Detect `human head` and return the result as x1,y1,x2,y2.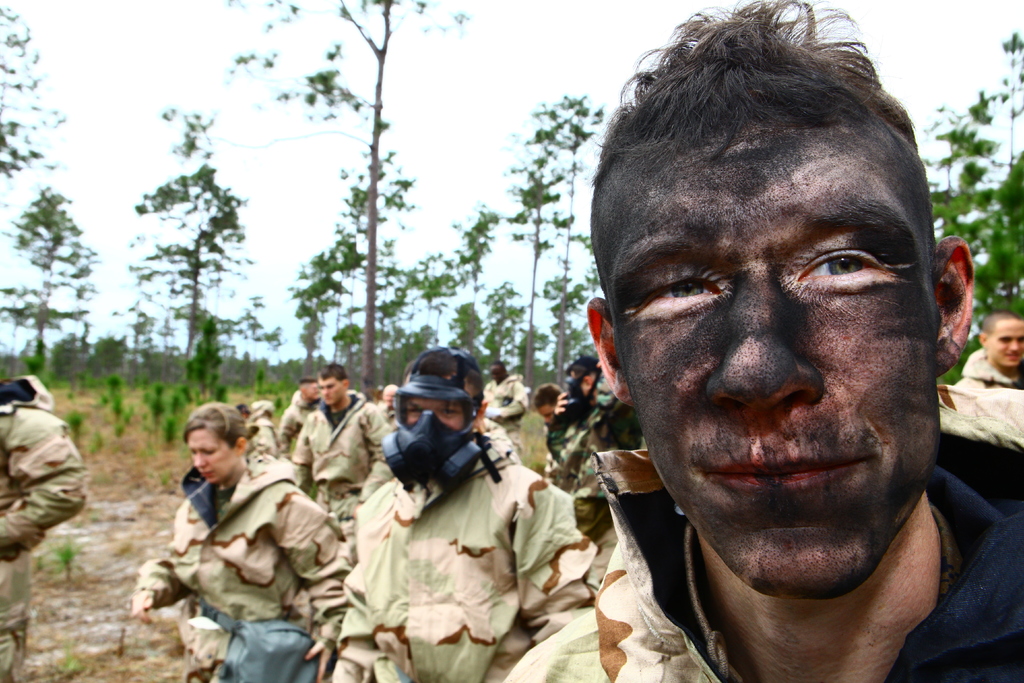
534,383,563,422.
